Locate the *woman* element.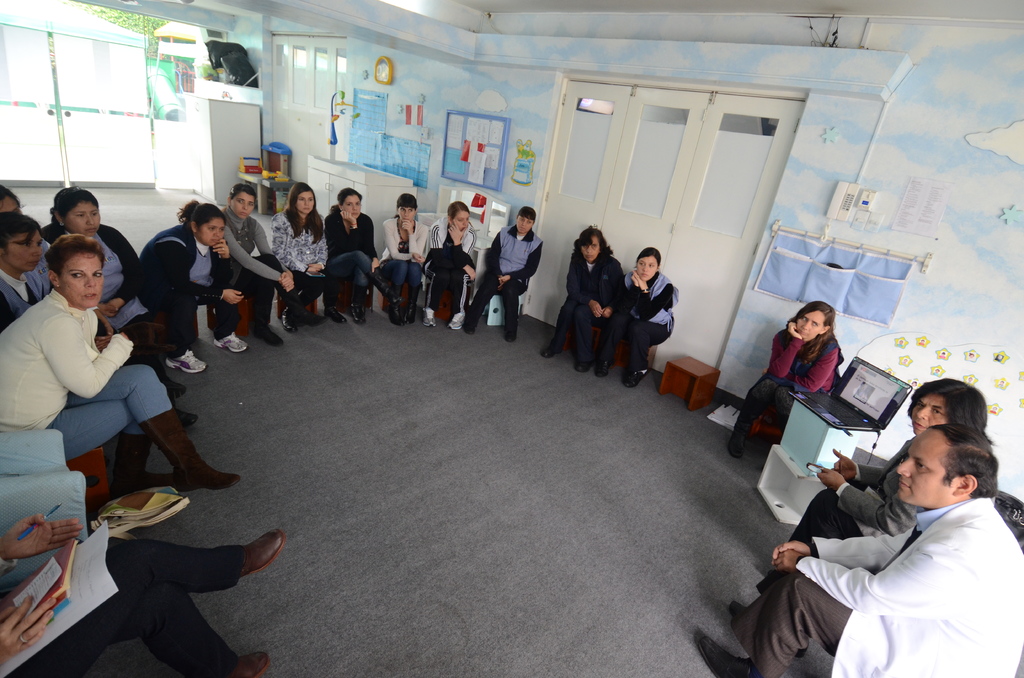
Element bbox: [0, 238, 246, 488].
